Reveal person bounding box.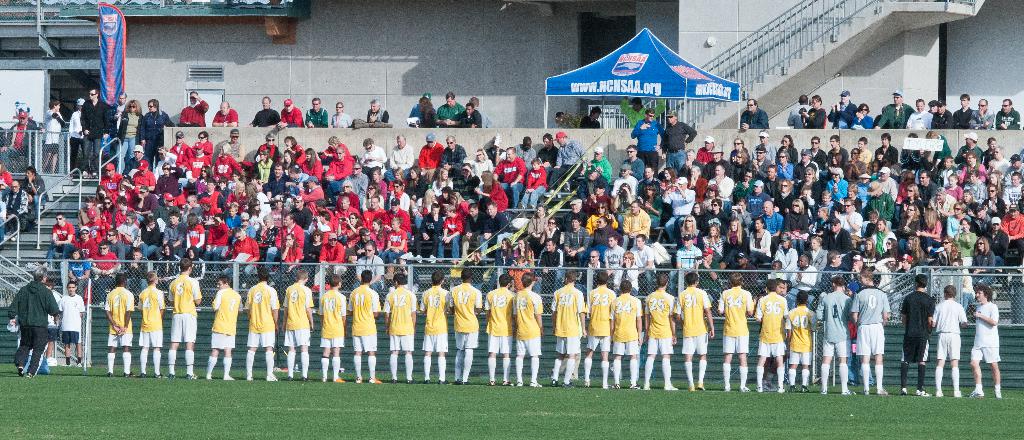
Revealed: 614/253/641/296.
